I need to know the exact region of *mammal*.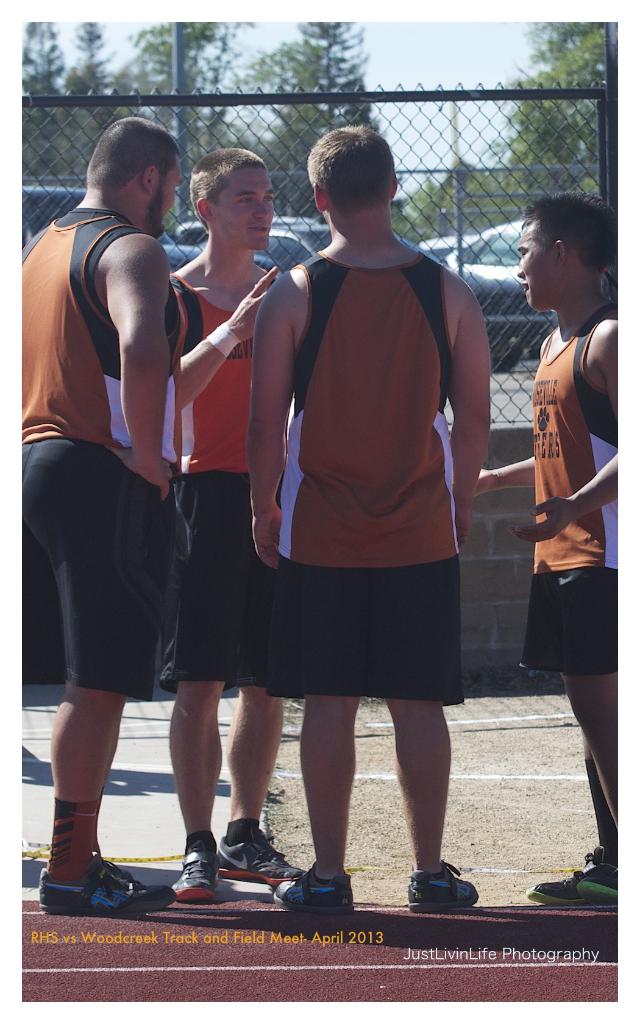
Region: [left=12, top=116, right=278, bottom=914].
